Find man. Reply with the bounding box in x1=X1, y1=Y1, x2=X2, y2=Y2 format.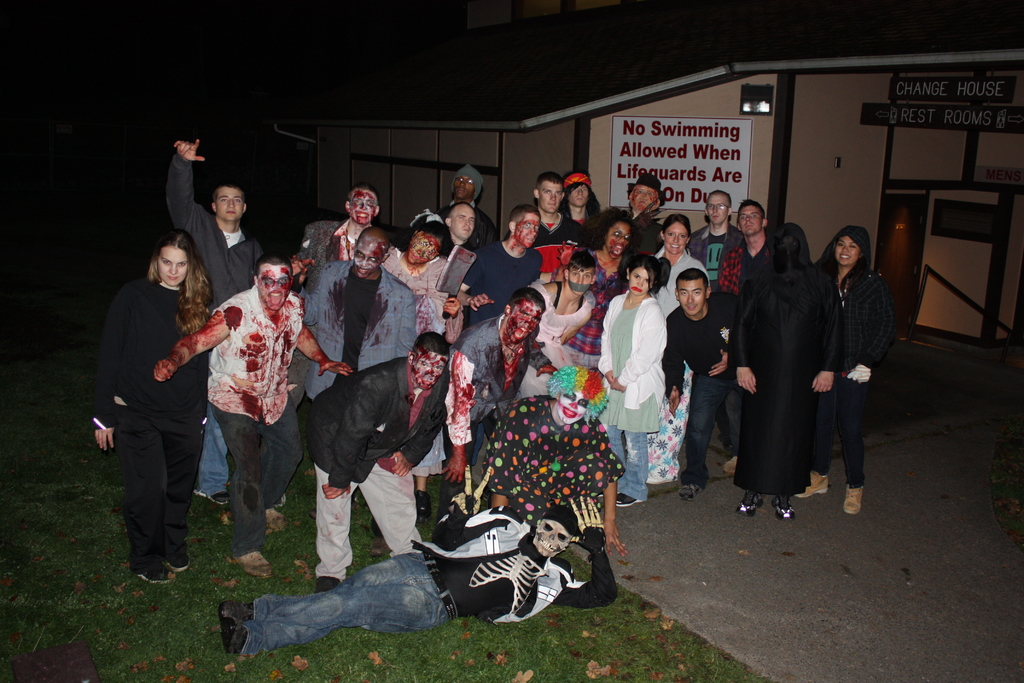
x1=626, y1=174, x2=676, y2=262.
